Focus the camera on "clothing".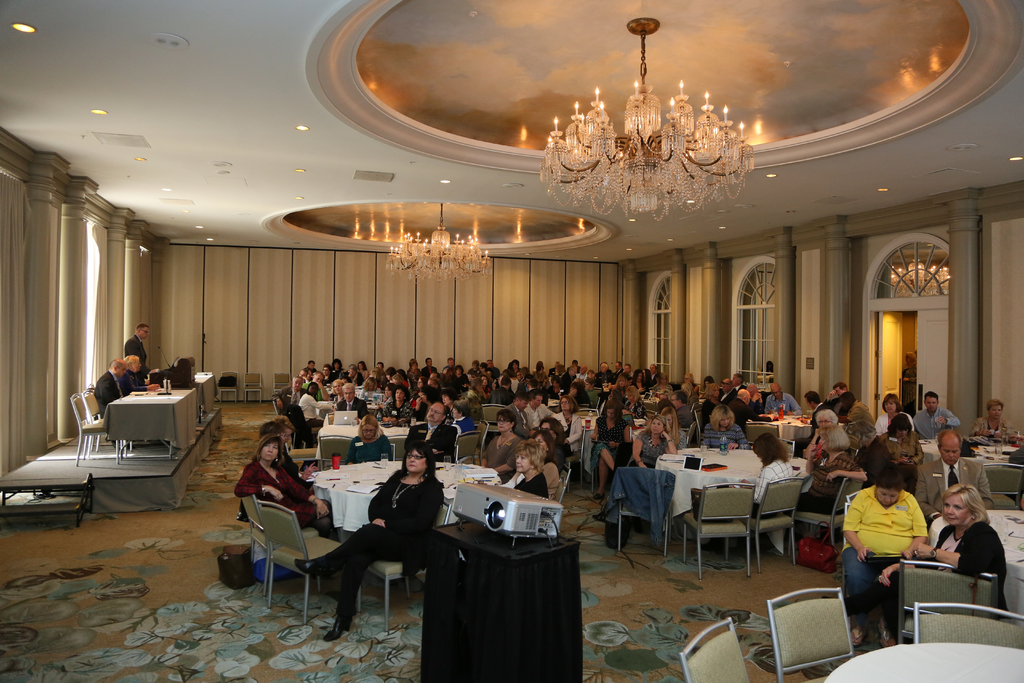
Focus region: box=[124, 371, 139, 390].
